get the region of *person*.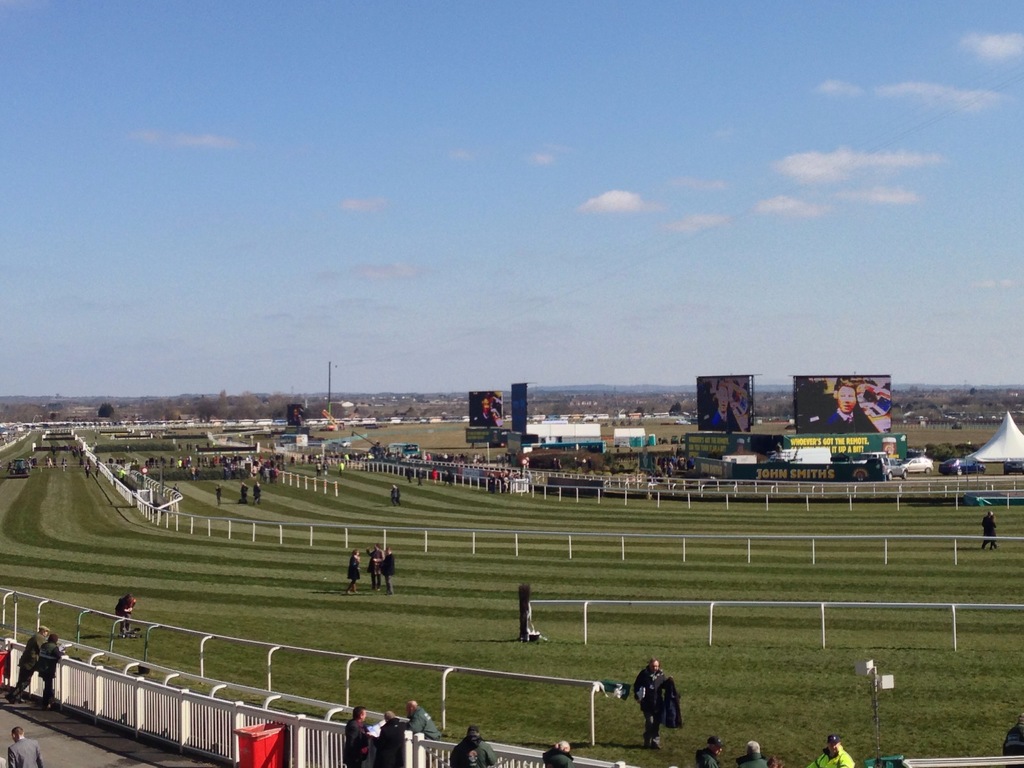
region(12, 724, 49, 767).
